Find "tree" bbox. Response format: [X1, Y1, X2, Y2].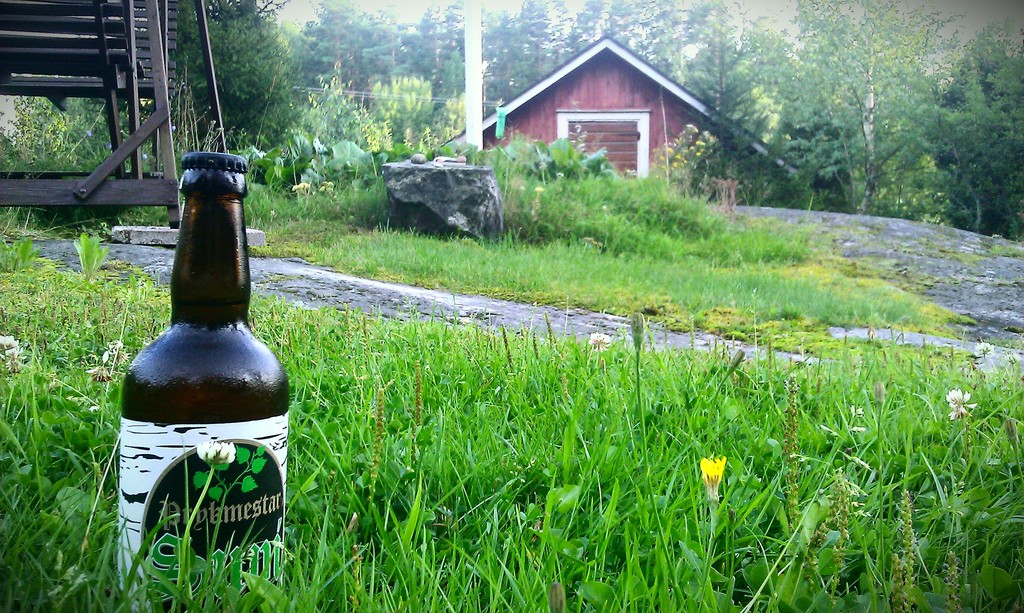
[160, 0, 304, 164].
